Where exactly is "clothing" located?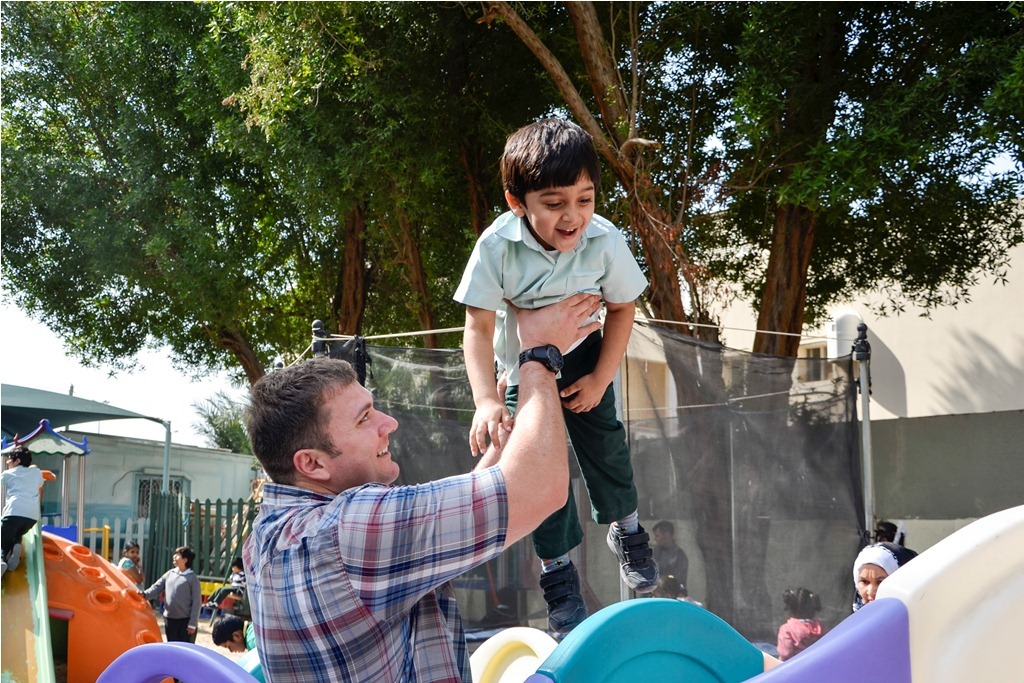
Its bounding box is 779 621 826 667.
